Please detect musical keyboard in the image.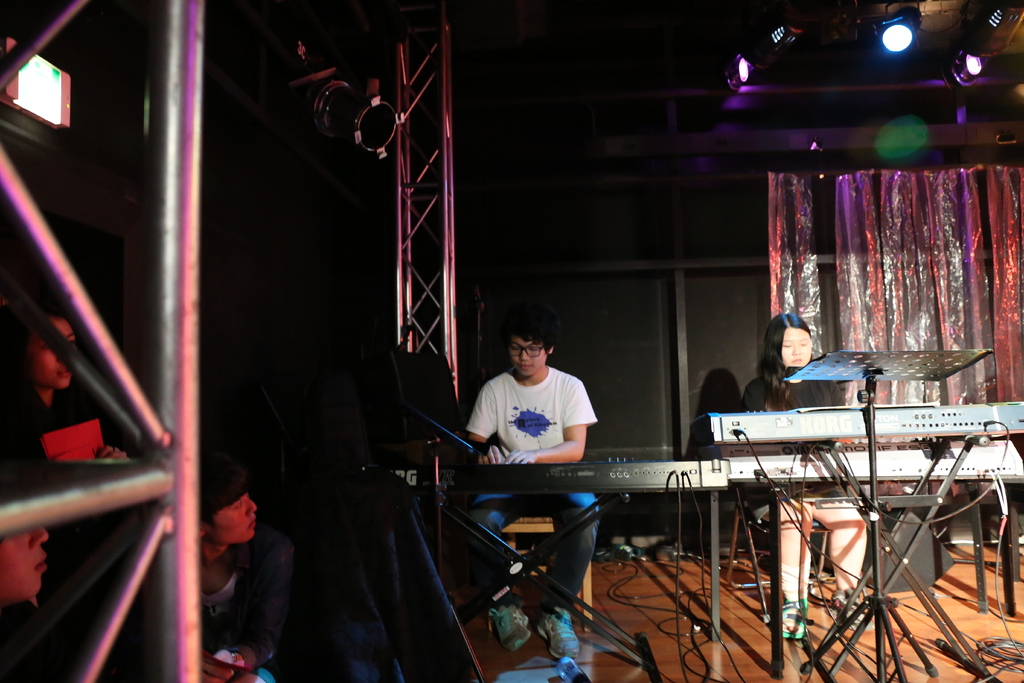
region(691, 403, 1023, 450).
